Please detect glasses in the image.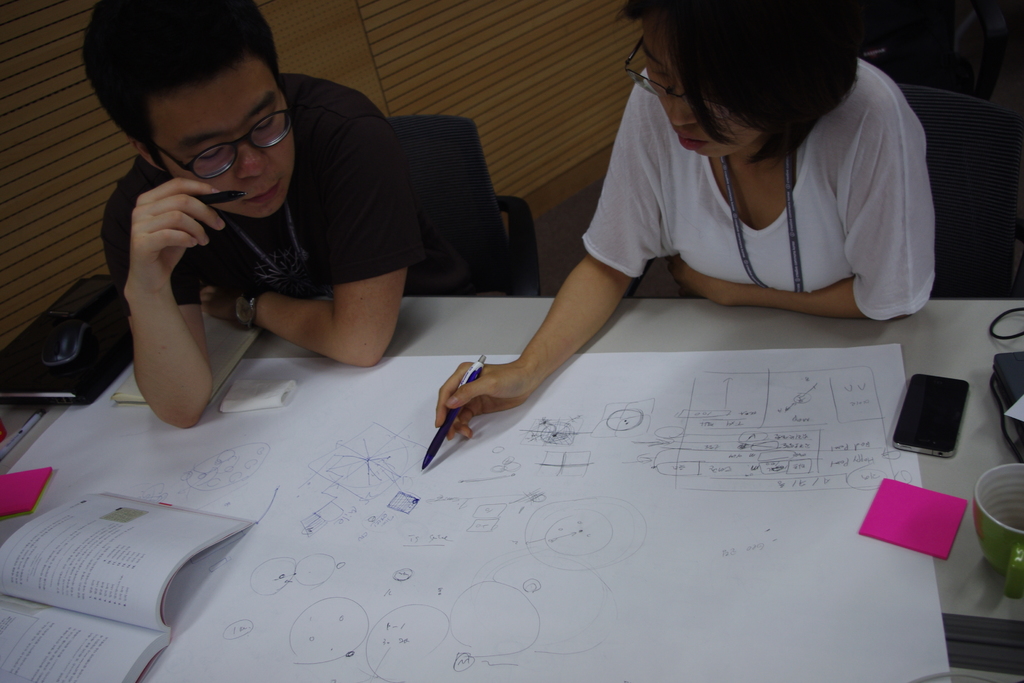
(621,40,691,103).
